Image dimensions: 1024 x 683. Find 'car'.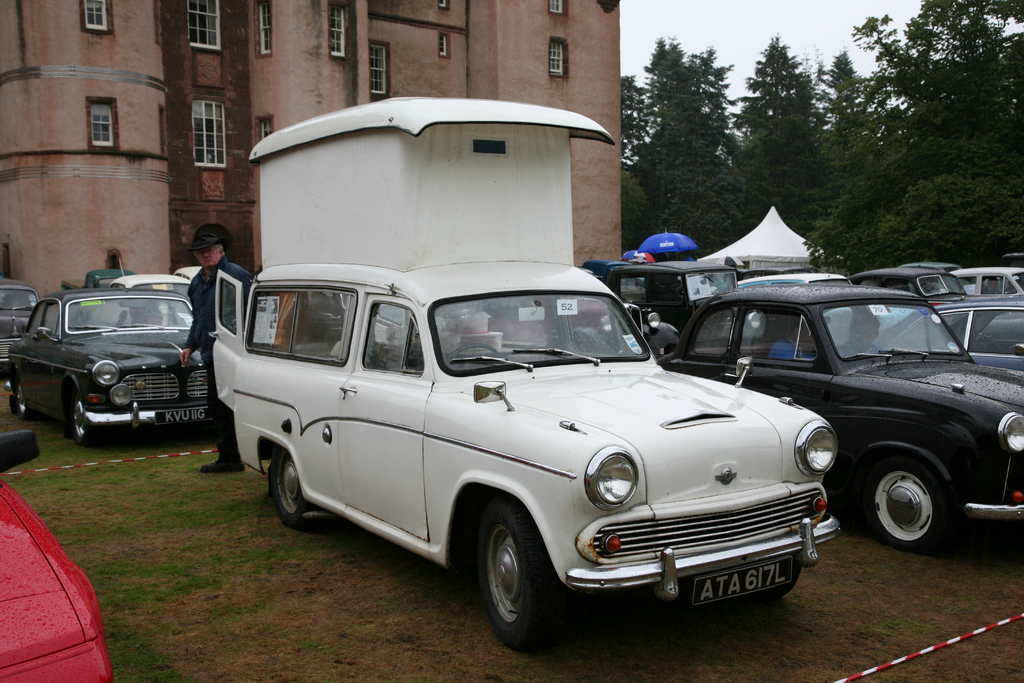
(577,257,631,286).
